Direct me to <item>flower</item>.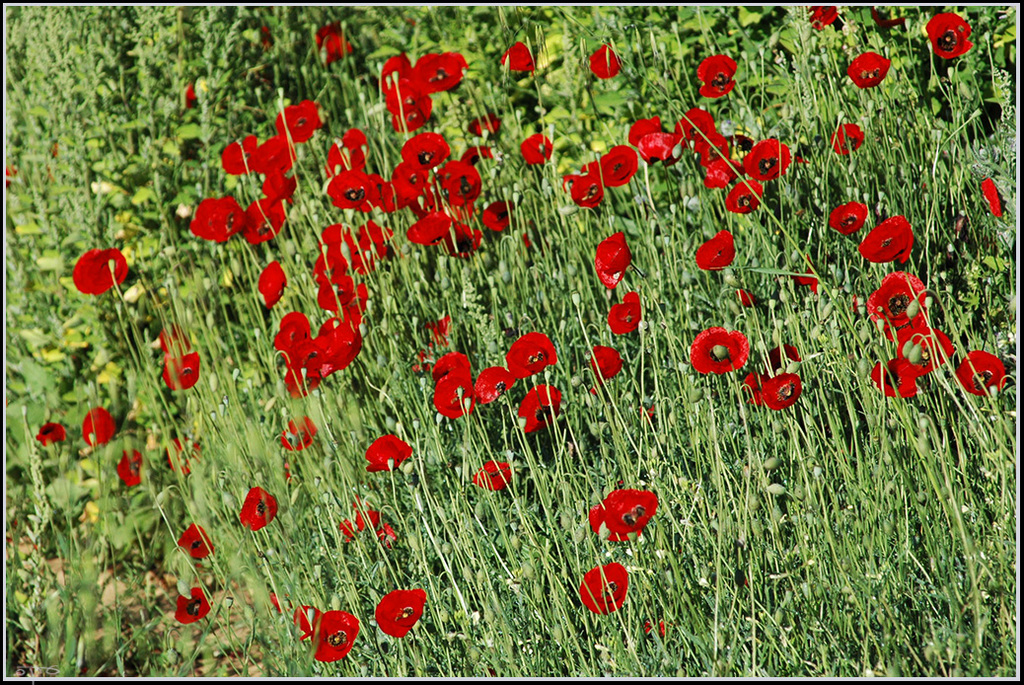
Direction: [x1=275, y1=100, x2=320, y2=145].
